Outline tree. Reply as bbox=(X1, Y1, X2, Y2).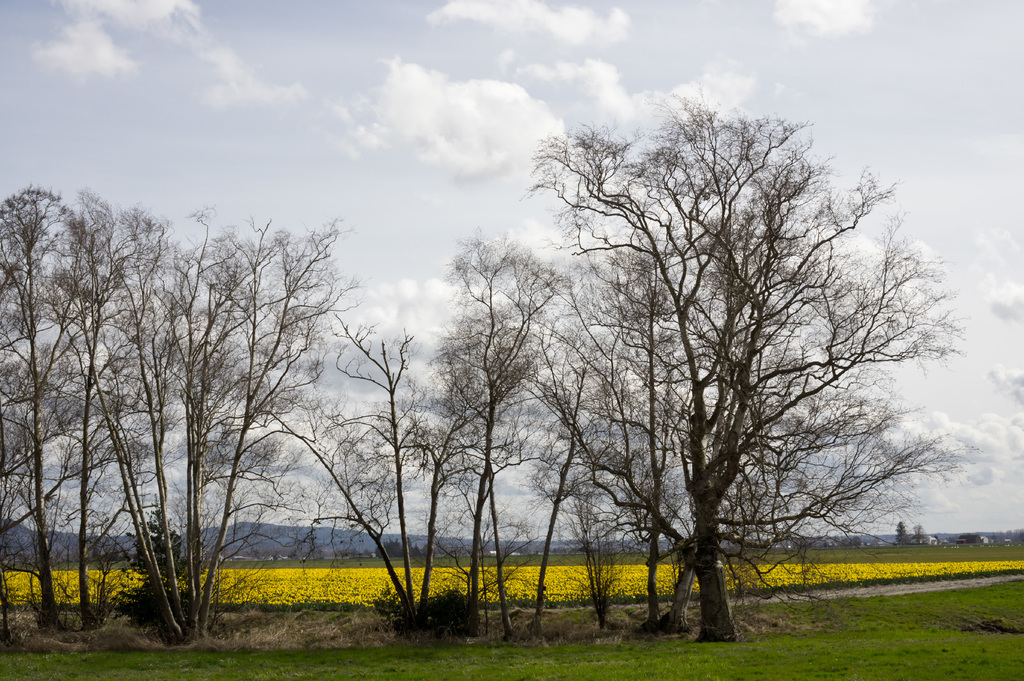
bbox=(258, 233, 557, 620).
